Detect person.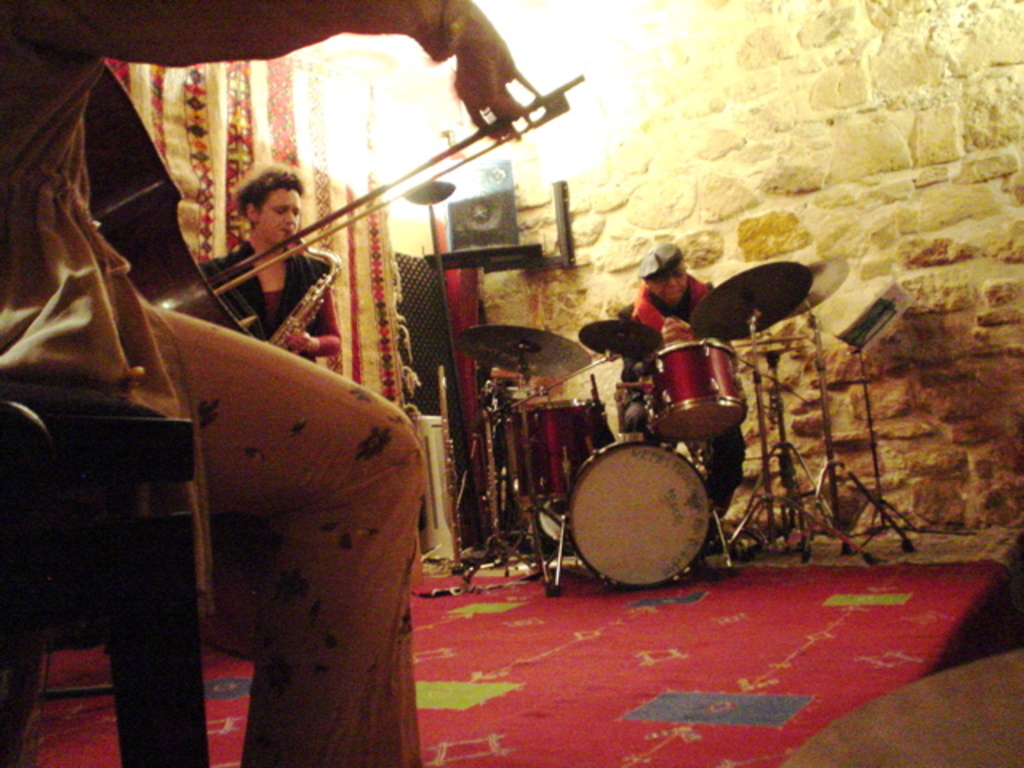
Detected at detection(202, 162, 346, 366).
